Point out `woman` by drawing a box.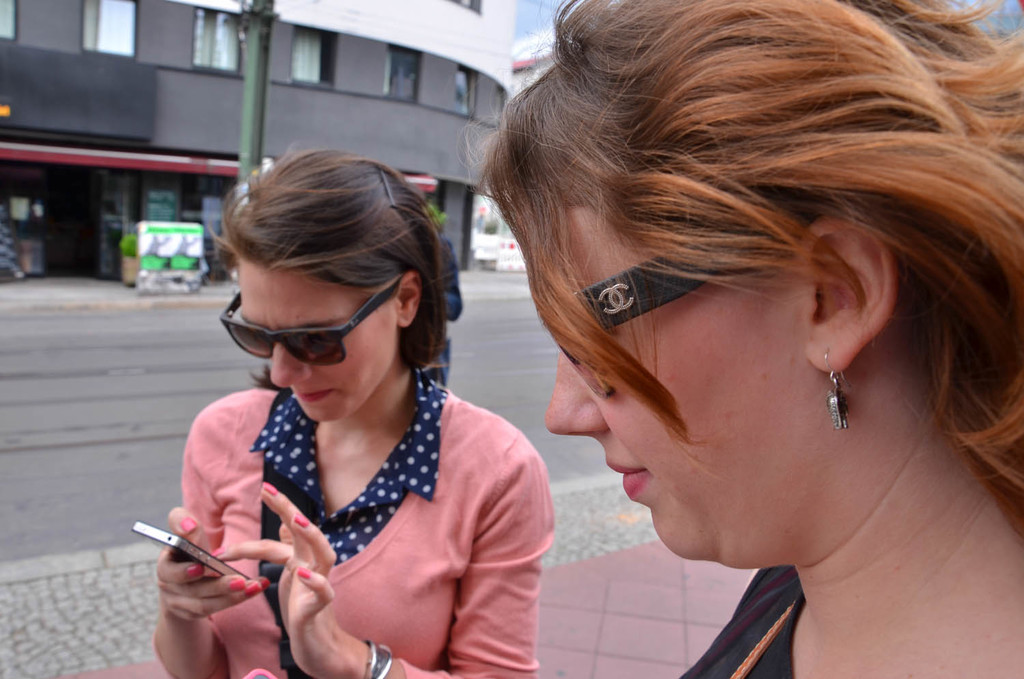
[left=451, top=0, right=1023, bottom=678].
